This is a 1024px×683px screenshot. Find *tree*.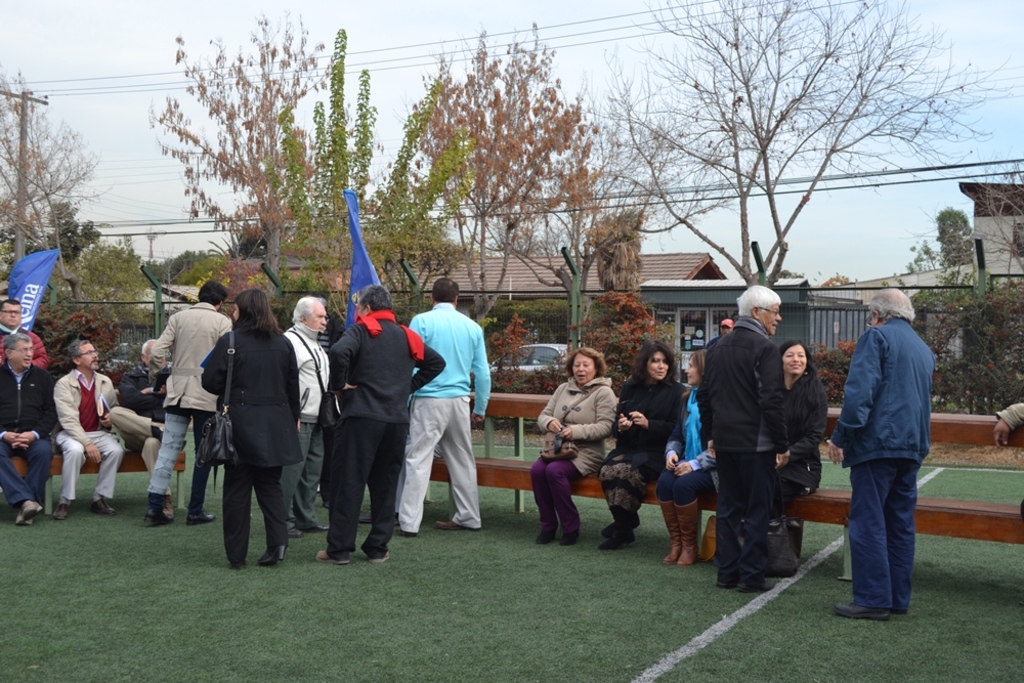
Bounding box: (413, 27, 594, 329).
